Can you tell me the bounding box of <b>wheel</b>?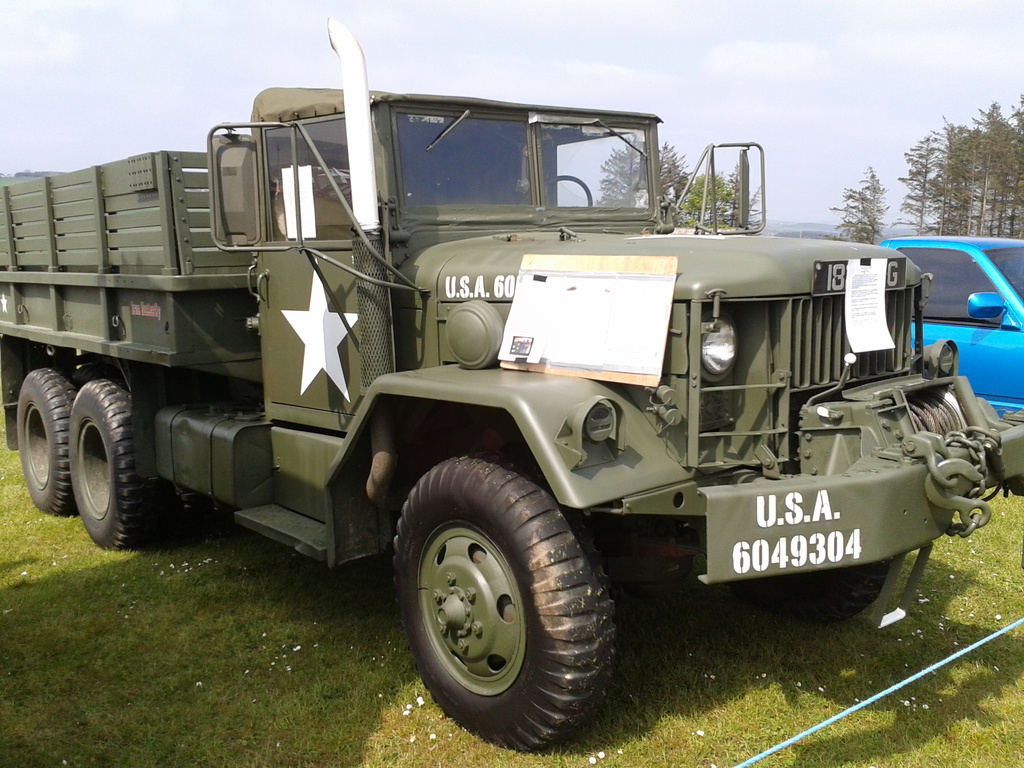
(515,174,592,209).
